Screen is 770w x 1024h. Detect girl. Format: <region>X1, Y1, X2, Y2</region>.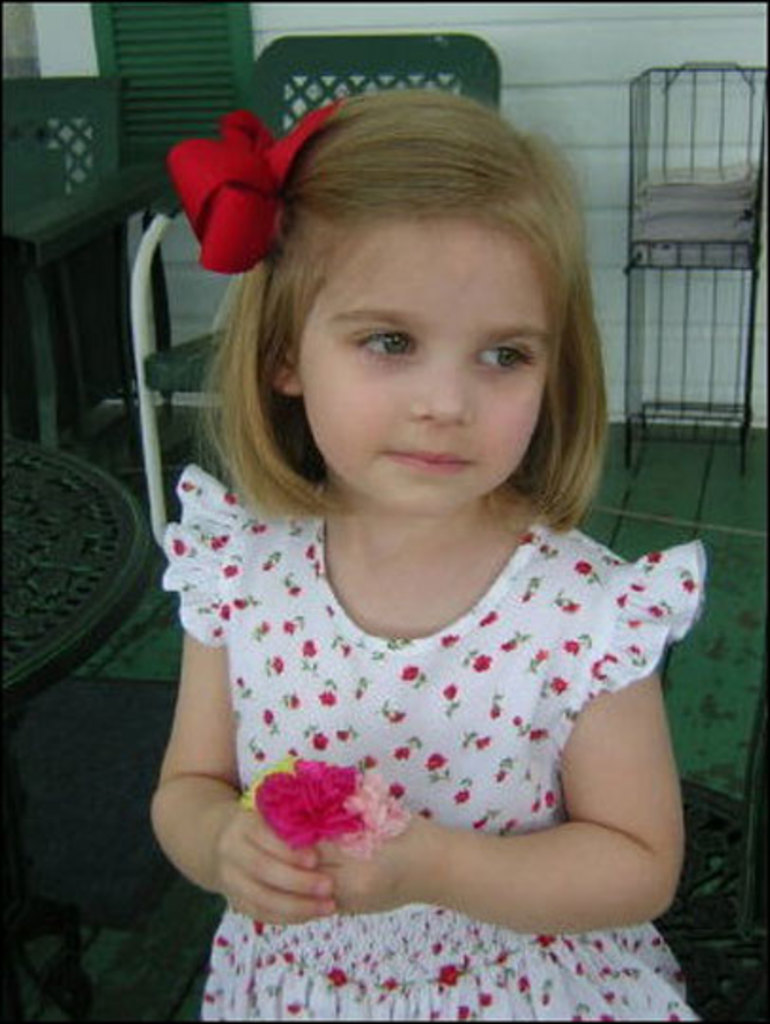
<region>144, 74, 696, 1022</region>.
